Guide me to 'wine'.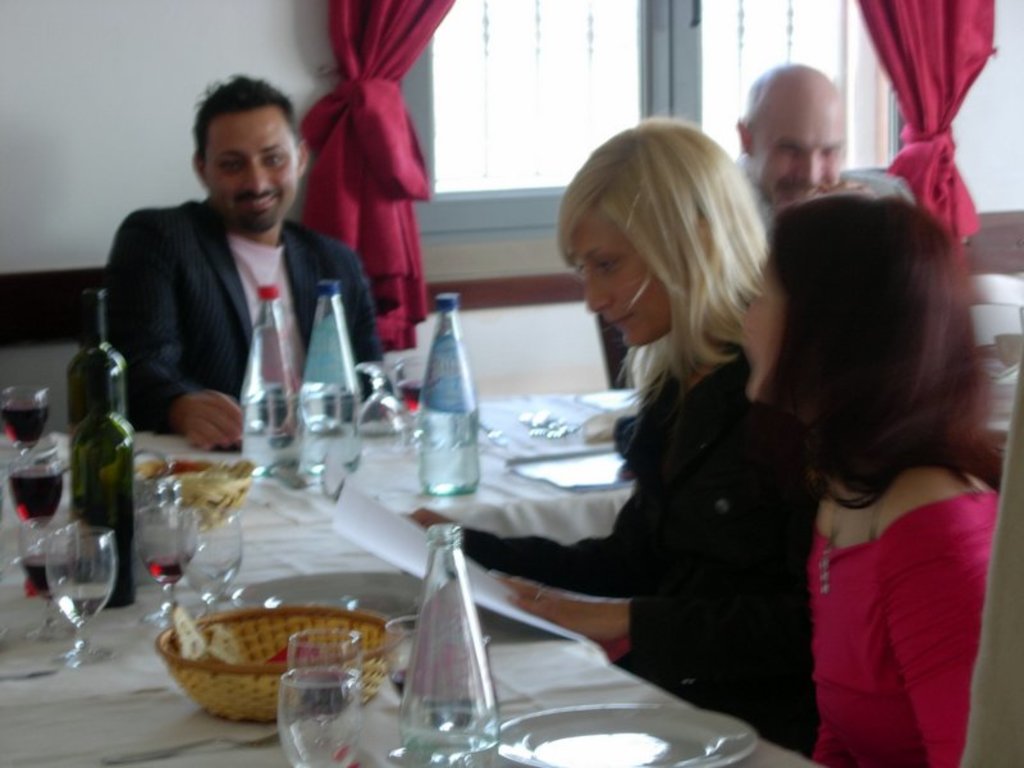
Guidance: {"left": 4, "top": 401, "right": 46, "bottom": 449}.
